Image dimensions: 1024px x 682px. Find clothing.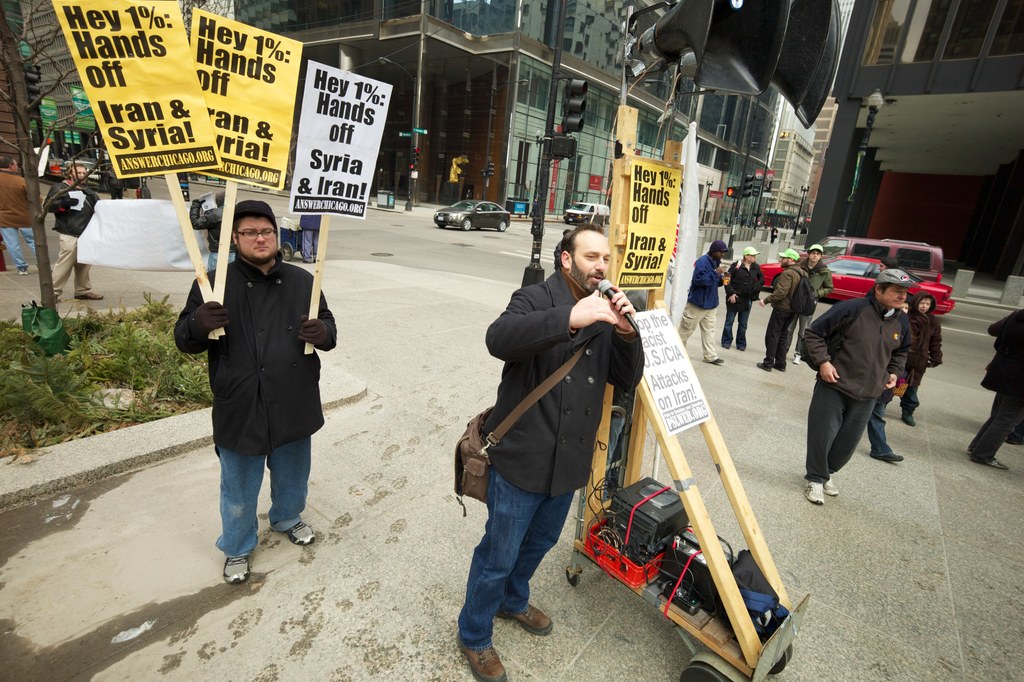
[x1=190, y1=216, x2=329, y2=521].
